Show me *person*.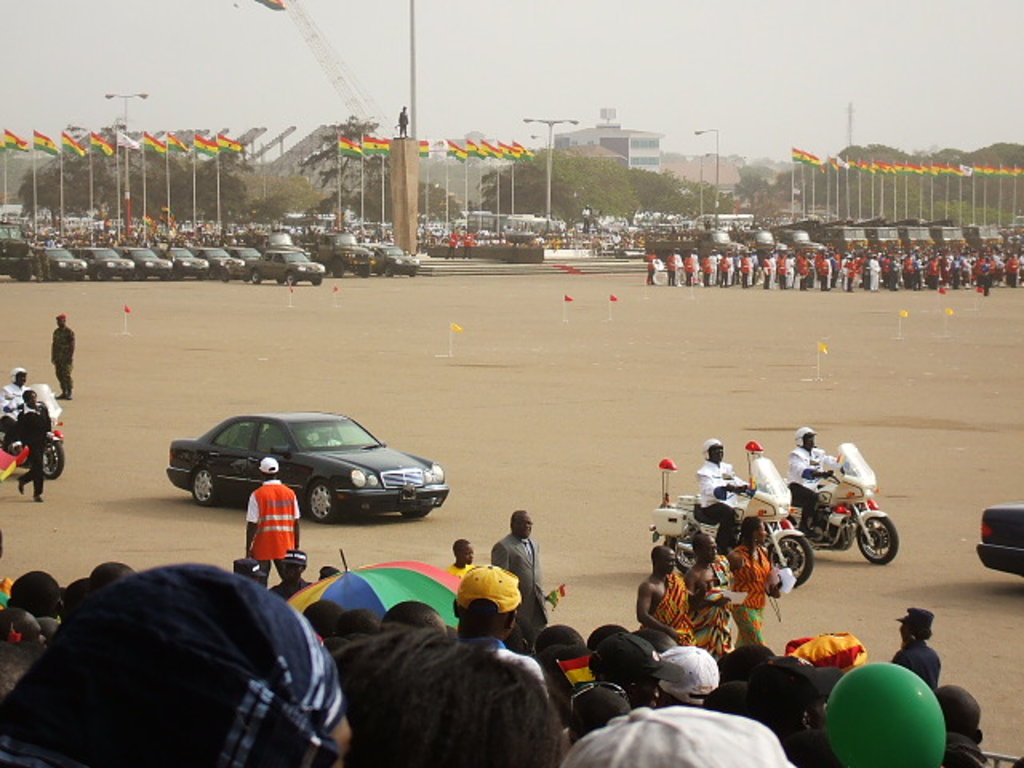
*person* is here: box=[3, 395, 54, 493].
